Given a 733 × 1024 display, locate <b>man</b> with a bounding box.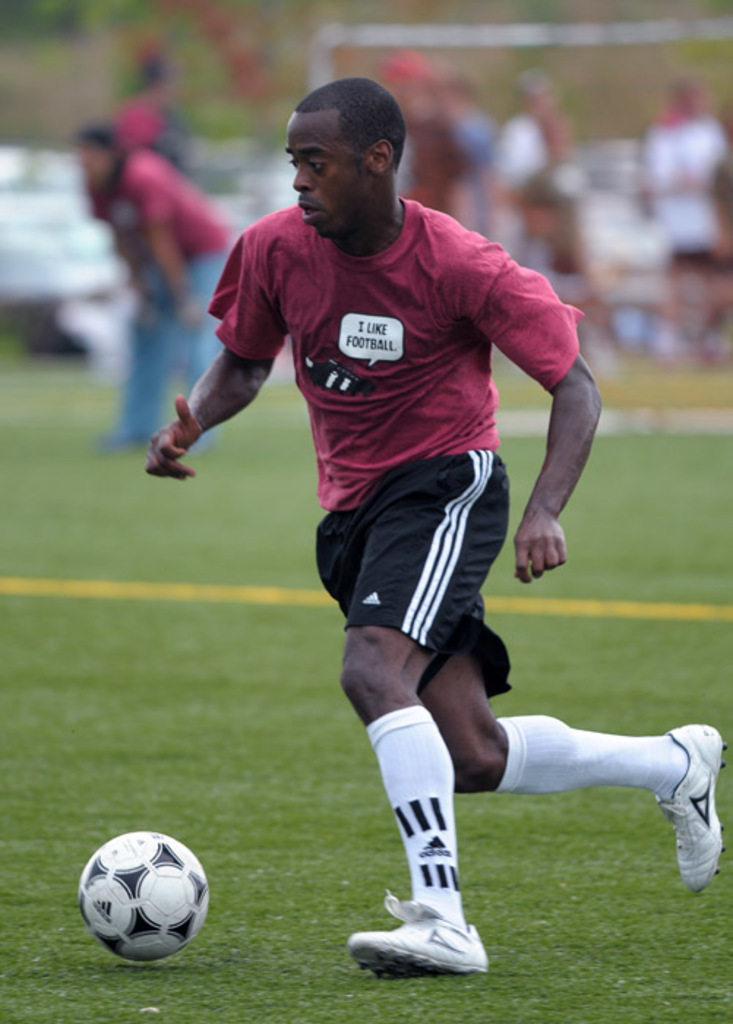
Located: rect(148, 88, 653, 958).
